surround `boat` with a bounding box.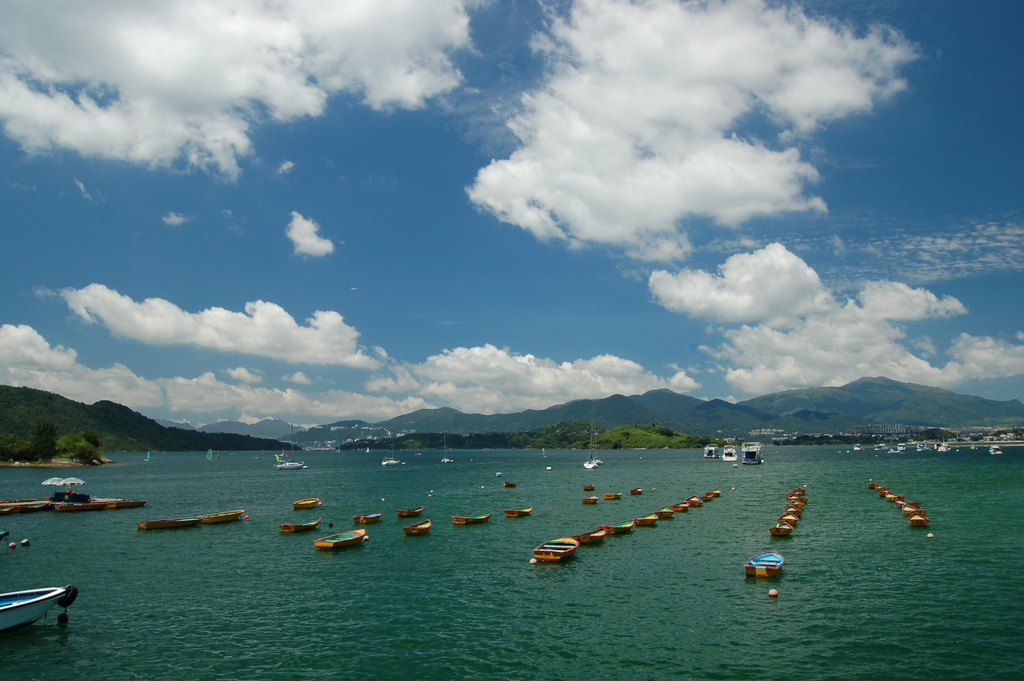
[502,507,534,518].
